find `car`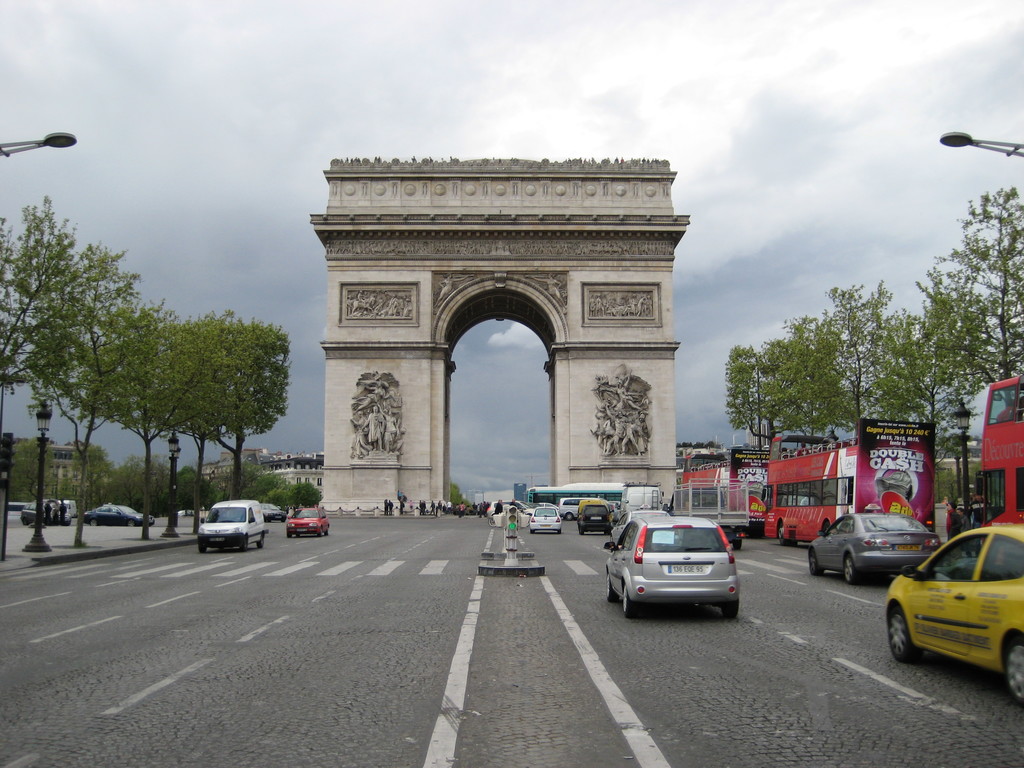
{"x1": 600, "y1": 507, "x2": 741, "y2": 620}
